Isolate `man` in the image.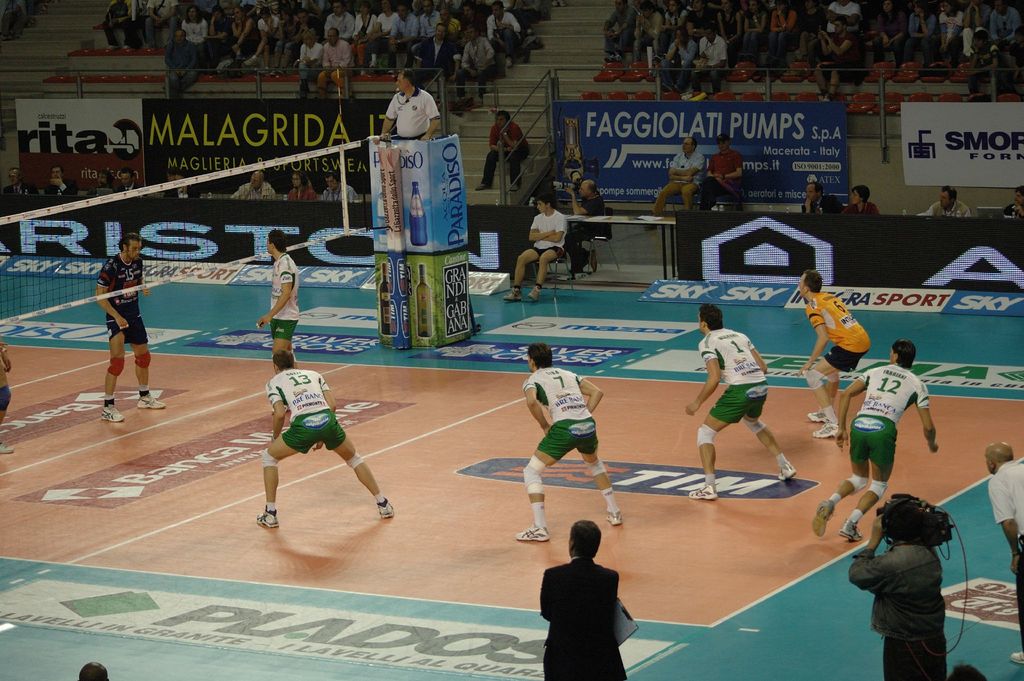
Isolated region: 78 239 158 412.
